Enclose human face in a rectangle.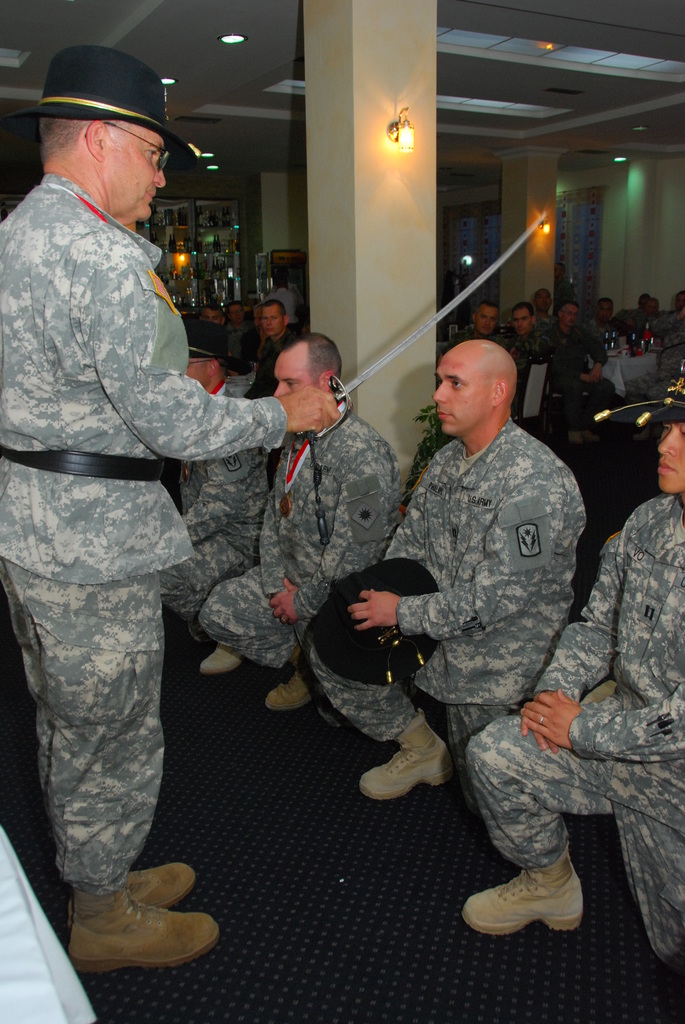
(x1=478, y1=301, x2=495, y2=332).
